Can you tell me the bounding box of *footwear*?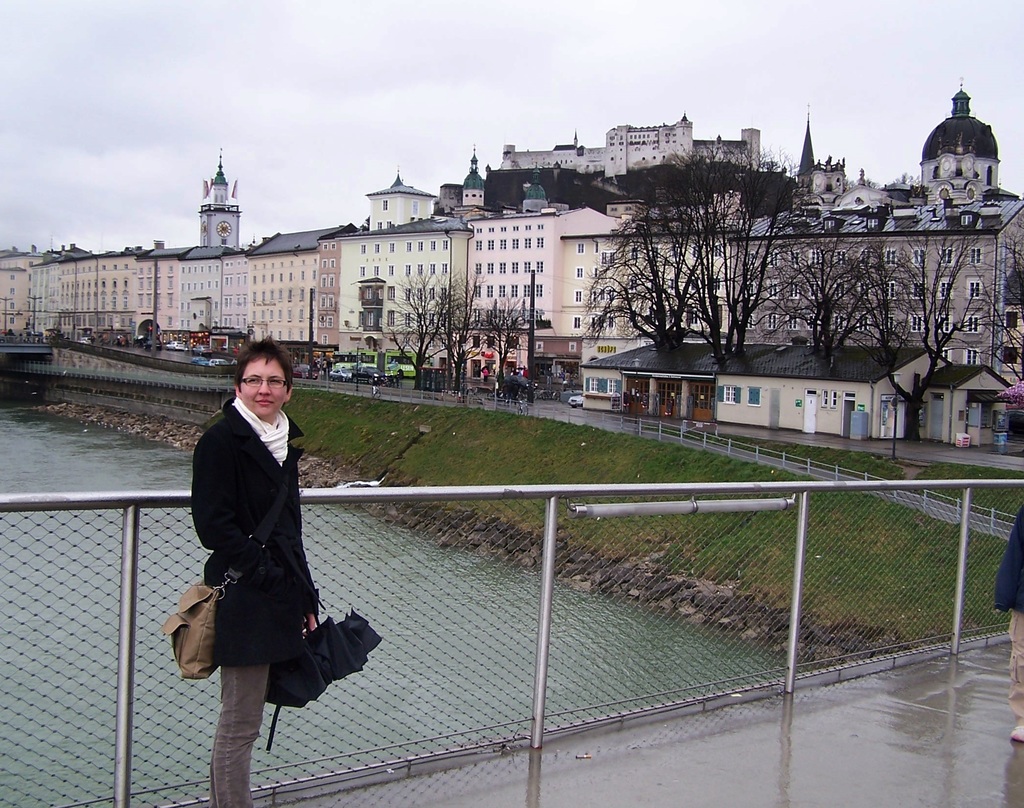
detection(1007, 722, 1023, 748).
